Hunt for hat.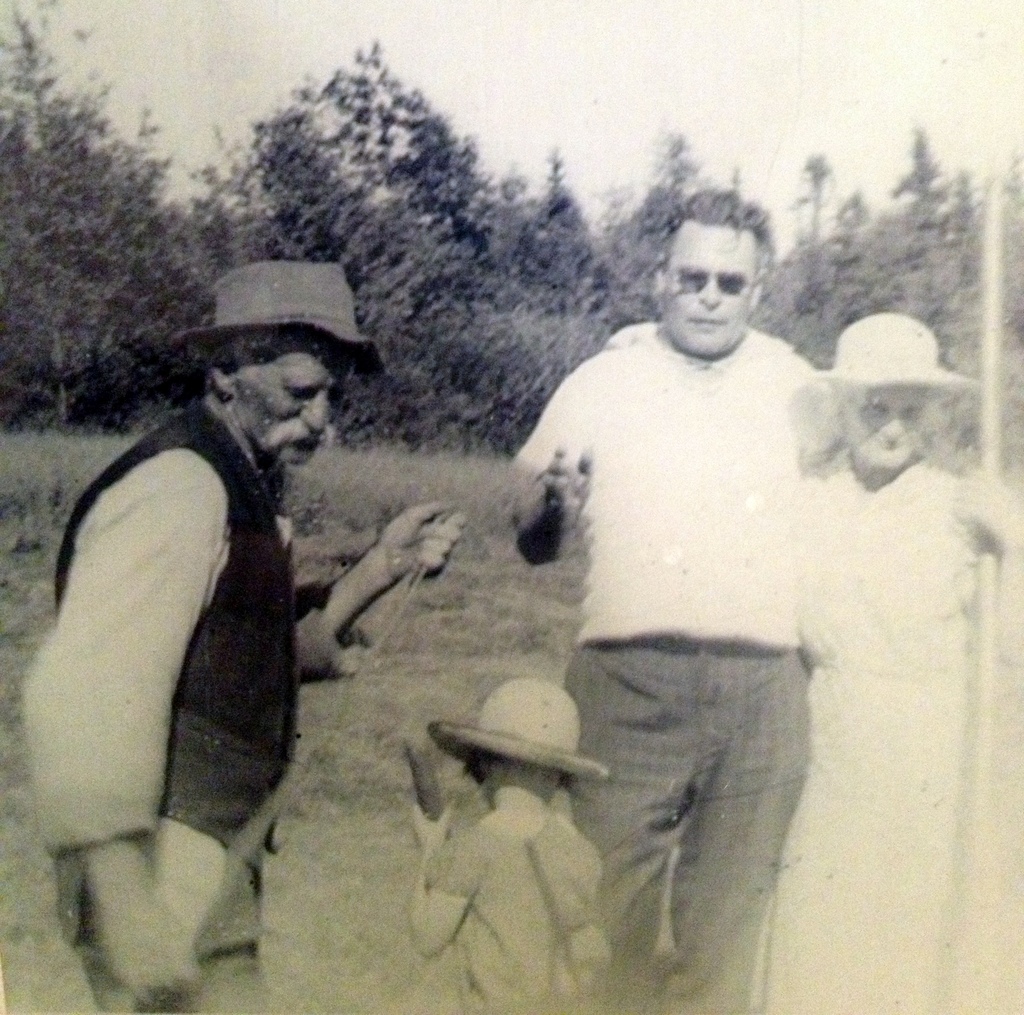
Hunted down at x1=423, y1=680, x2=607, y2=783.
